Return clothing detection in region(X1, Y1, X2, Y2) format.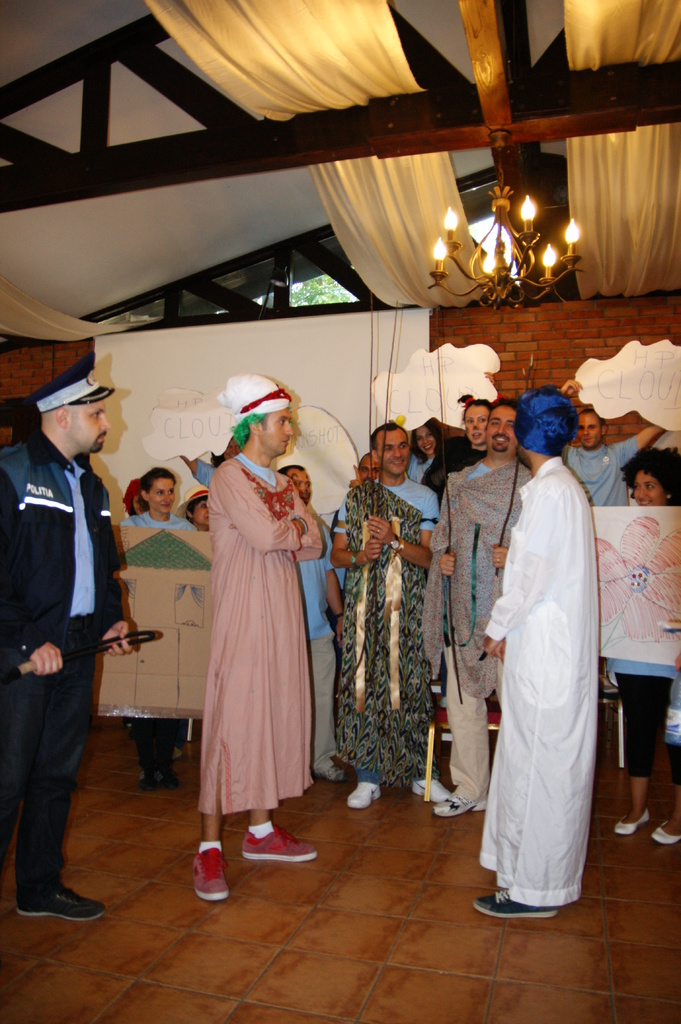
region(120, 510, 195, 758).
